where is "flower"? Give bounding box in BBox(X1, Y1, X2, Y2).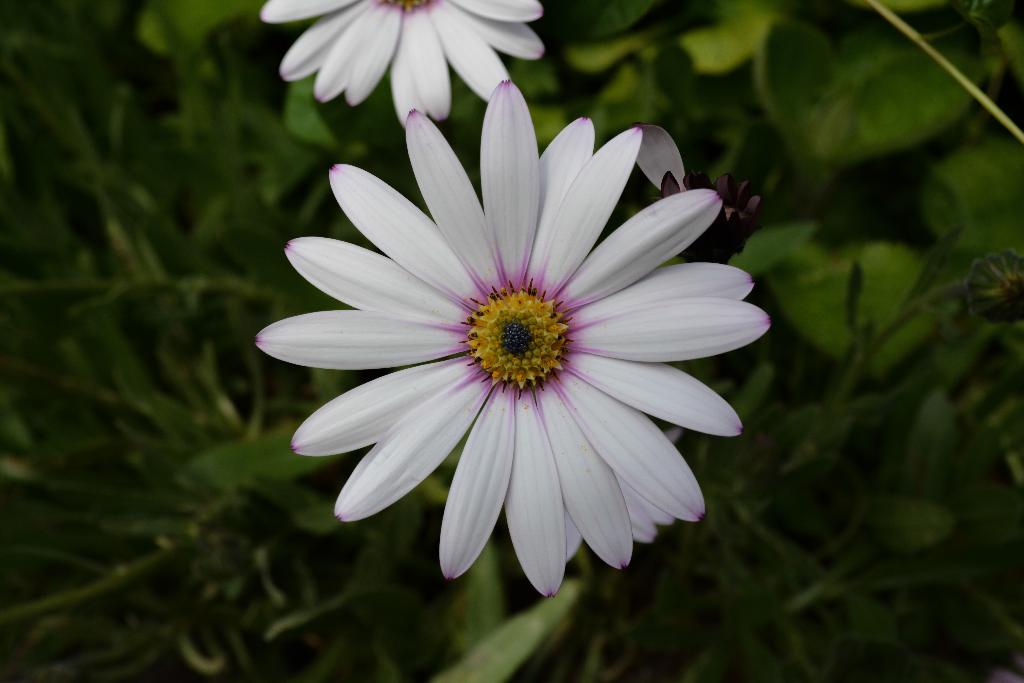
BBox(637, 121, 692, 192).
